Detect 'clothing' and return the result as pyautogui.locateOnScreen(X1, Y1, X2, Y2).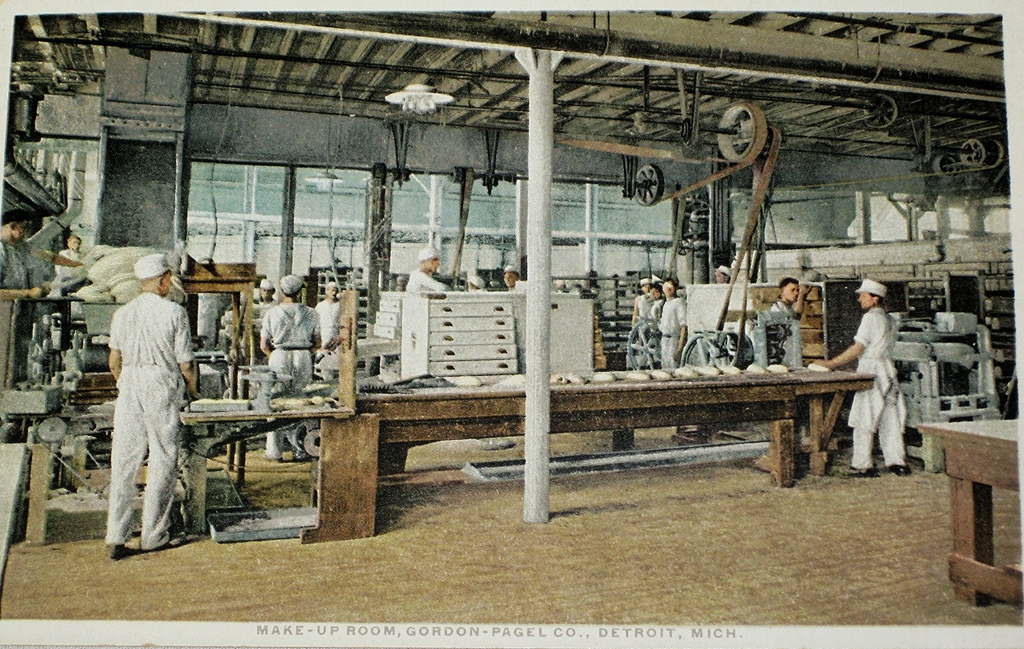
pyautogui.locateOnScreen(633, 294, 660, 338).
